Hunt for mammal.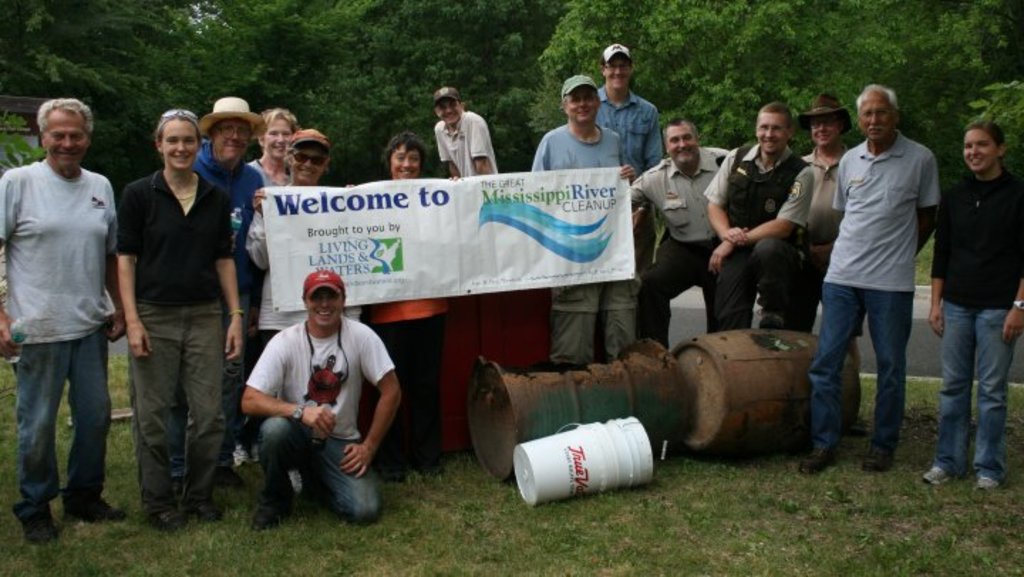
Hunted down at 256:131:357:490.
